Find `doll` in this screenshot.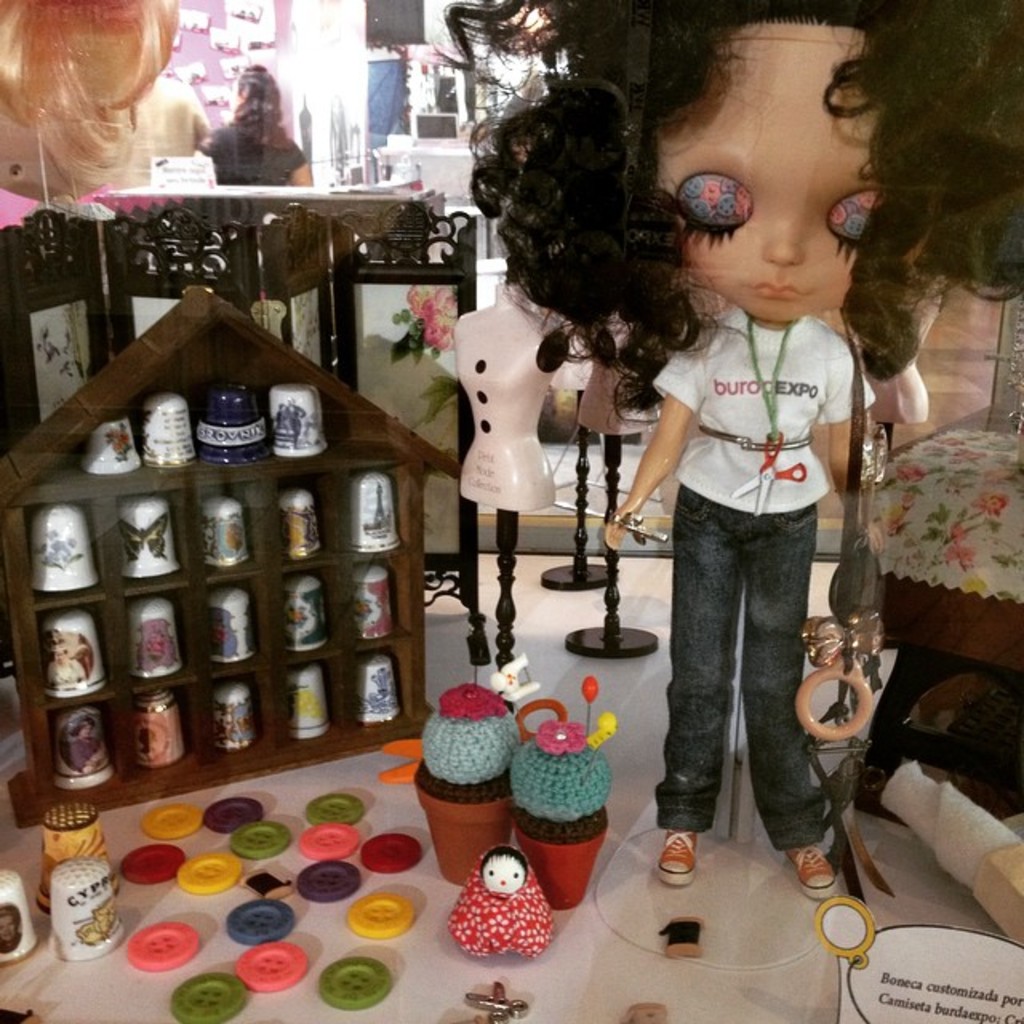
The bounding box for `doll` is BBox(448, 845, 552, 965).
